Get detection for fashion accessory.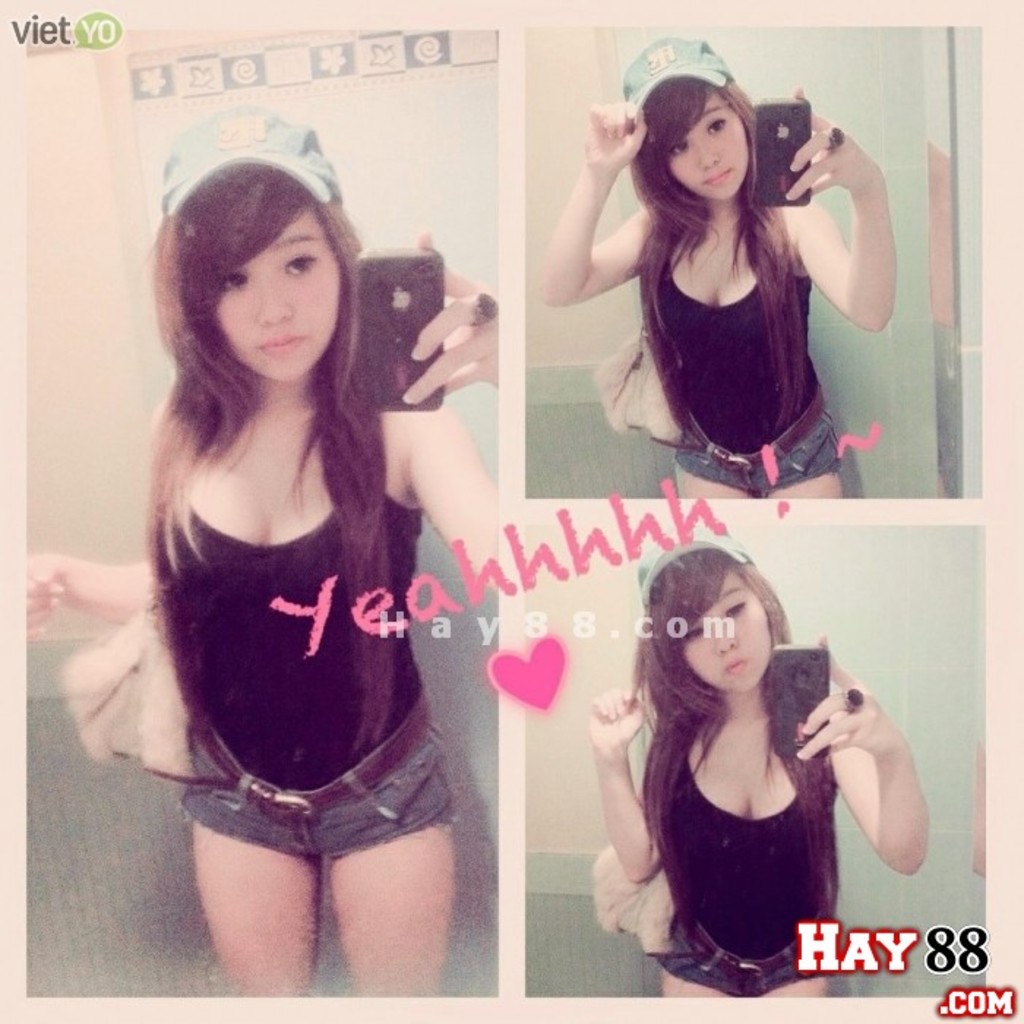
Detection: 475:297:502:326.
